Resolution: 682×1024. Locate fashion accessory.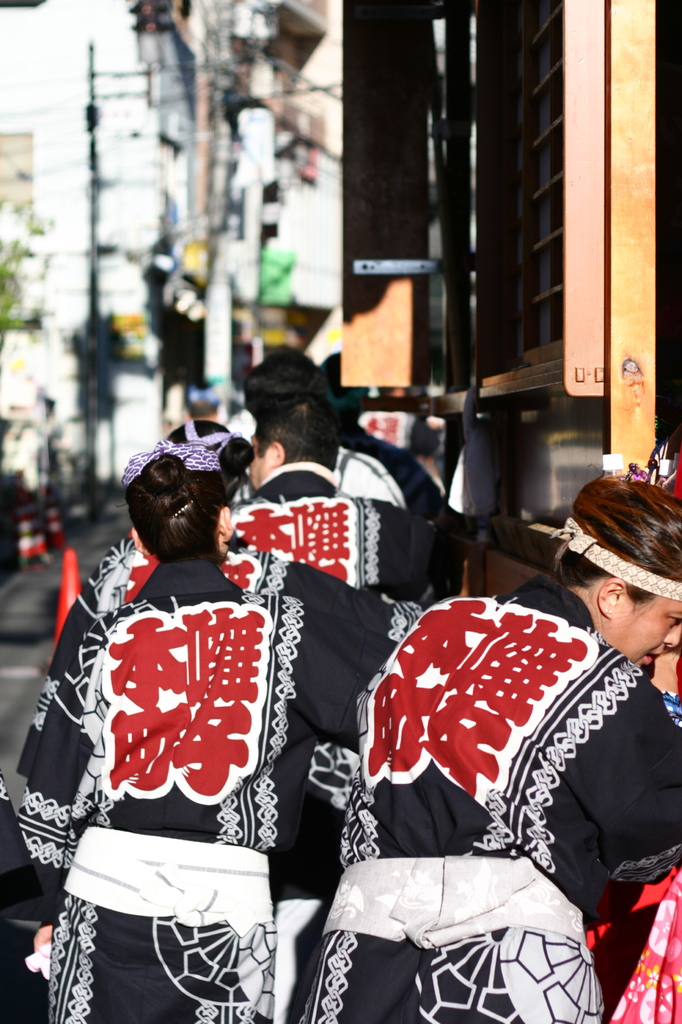
(x1=167, y1=490, x2=197, y2=520).
